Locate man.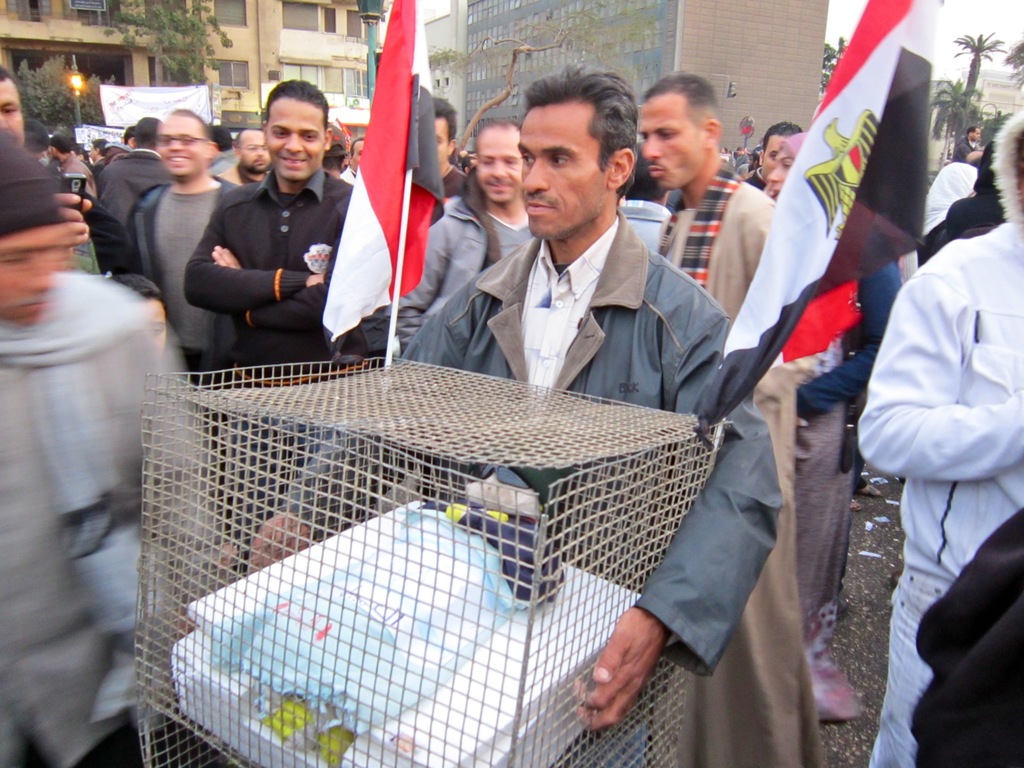
Bounding box: box(387, 122, 535, 346).
